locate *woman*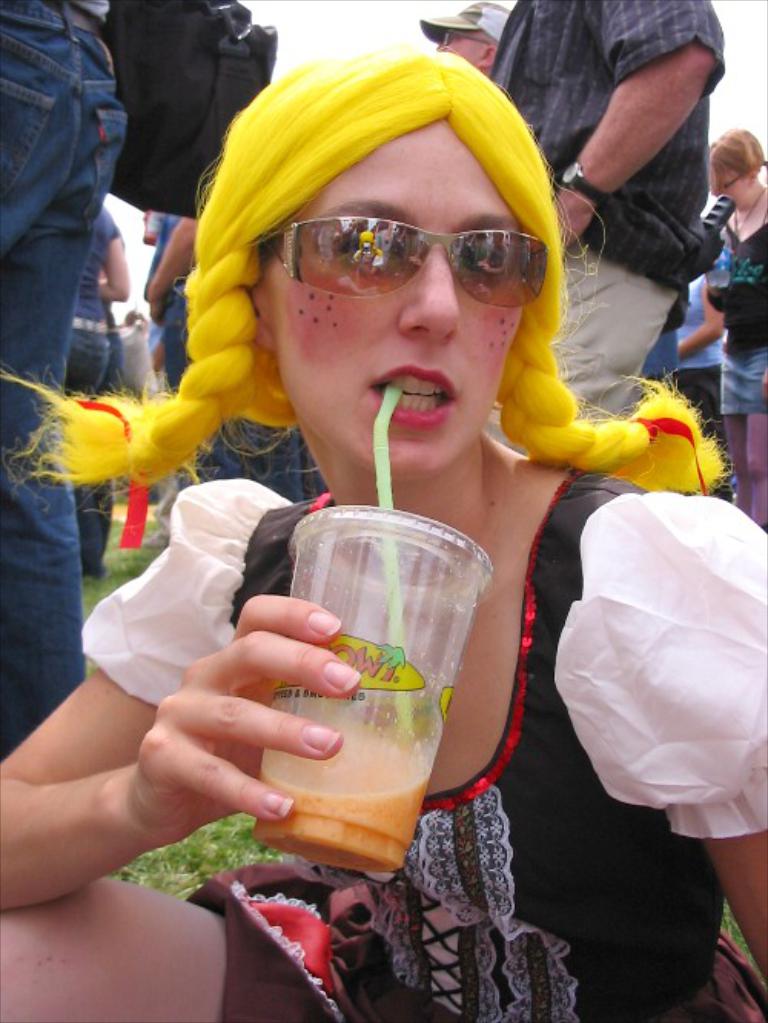
0 40 766 1021
